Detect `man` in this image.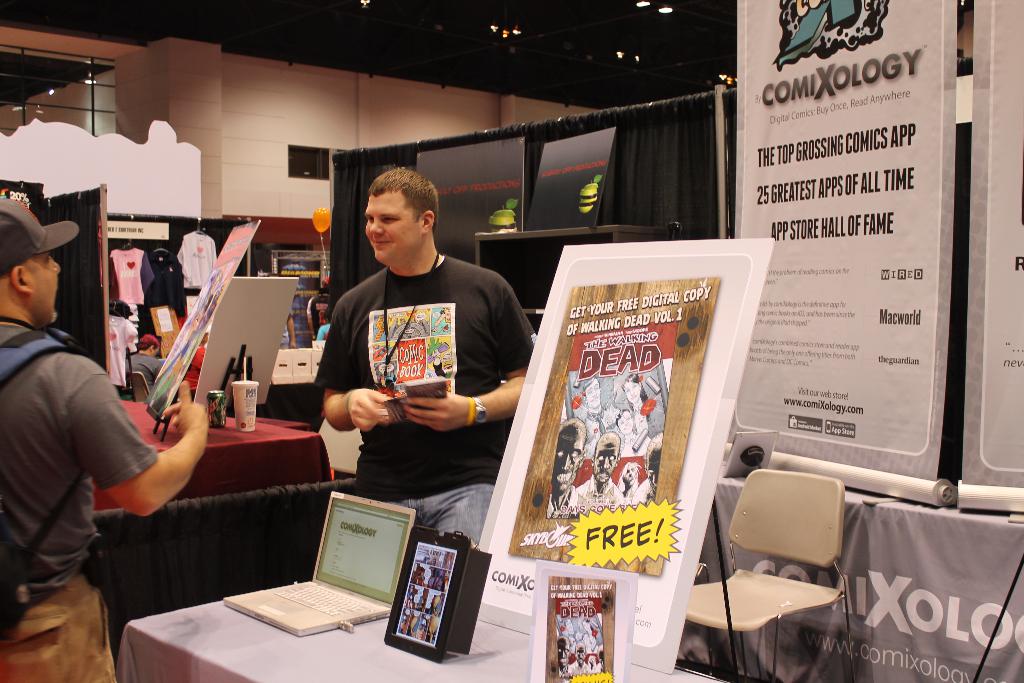
Detection: 0/190/214/680.
